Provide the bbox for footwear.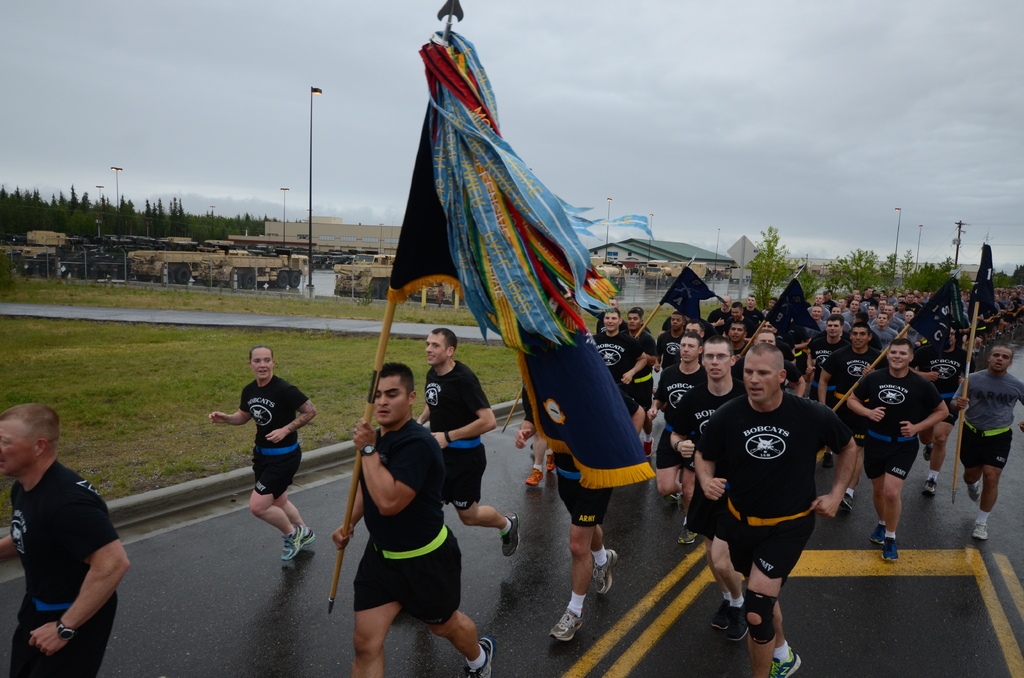
select_region(966, 478, 982, 501).
